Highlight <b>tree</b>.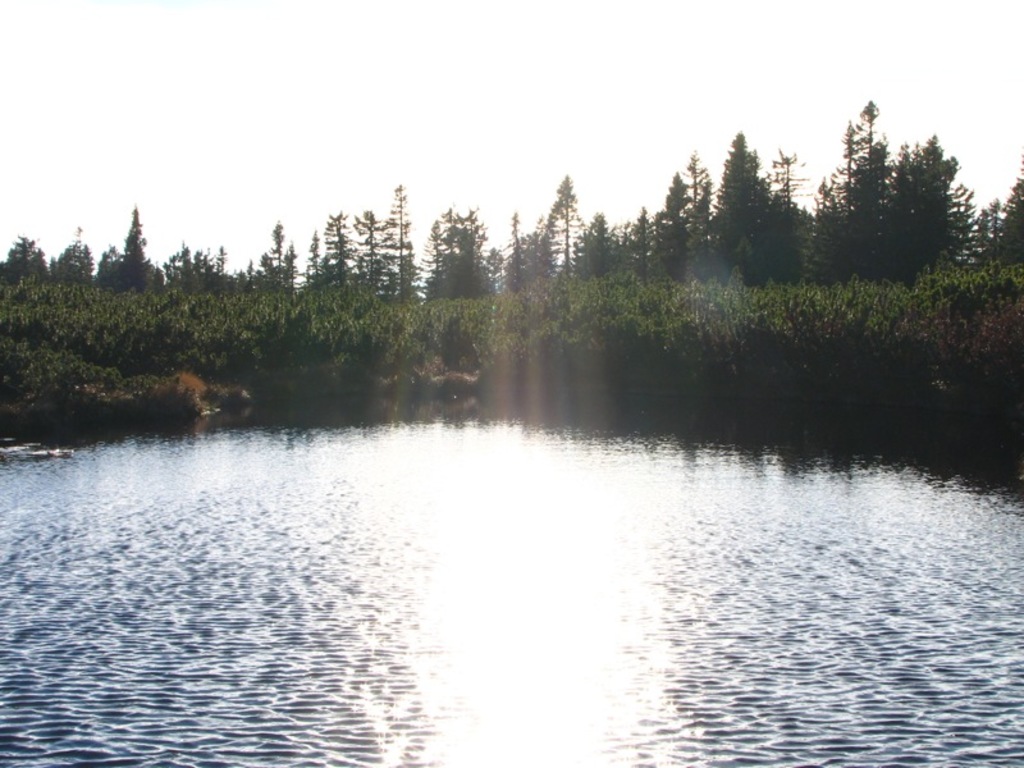
Highlighted region: l=100, t=193, r=170, b=296.
